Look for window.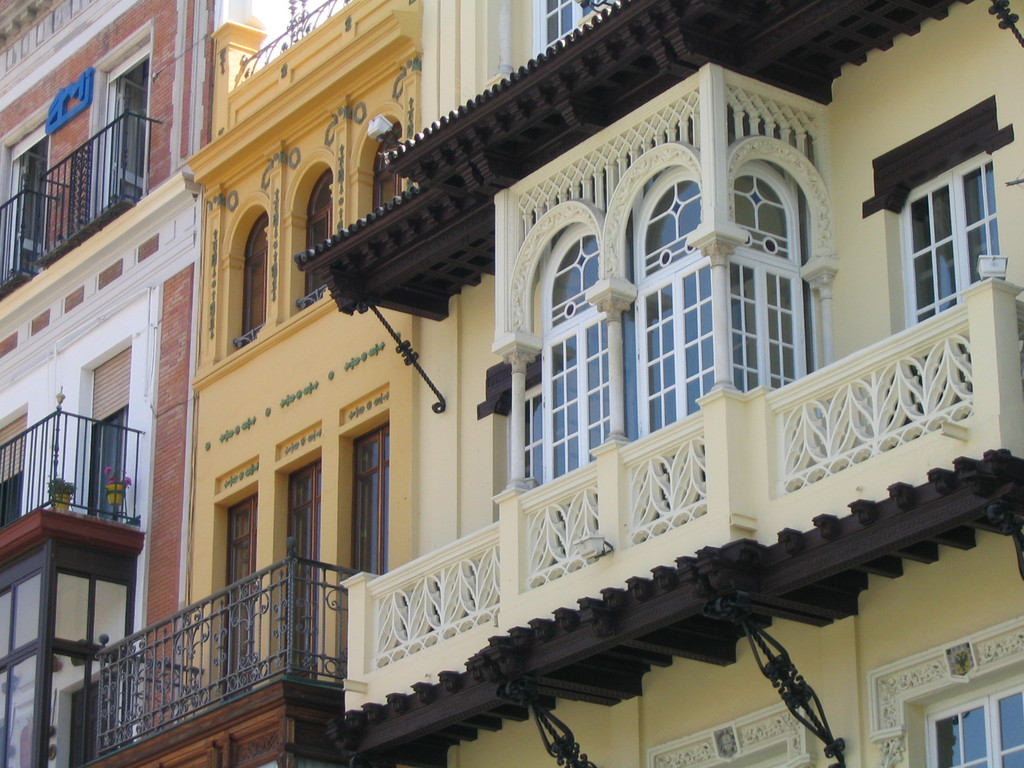
Found: <region>226, 495, 256, 685</region>.
